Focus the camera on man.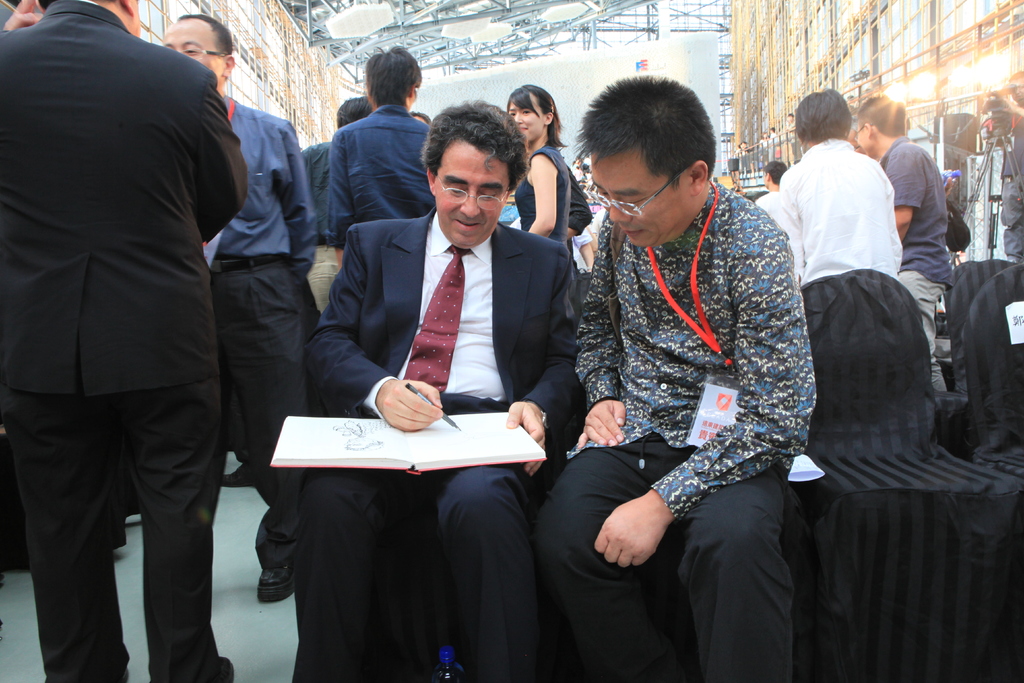
Focus region: locate(846, 95, 956, 395).
